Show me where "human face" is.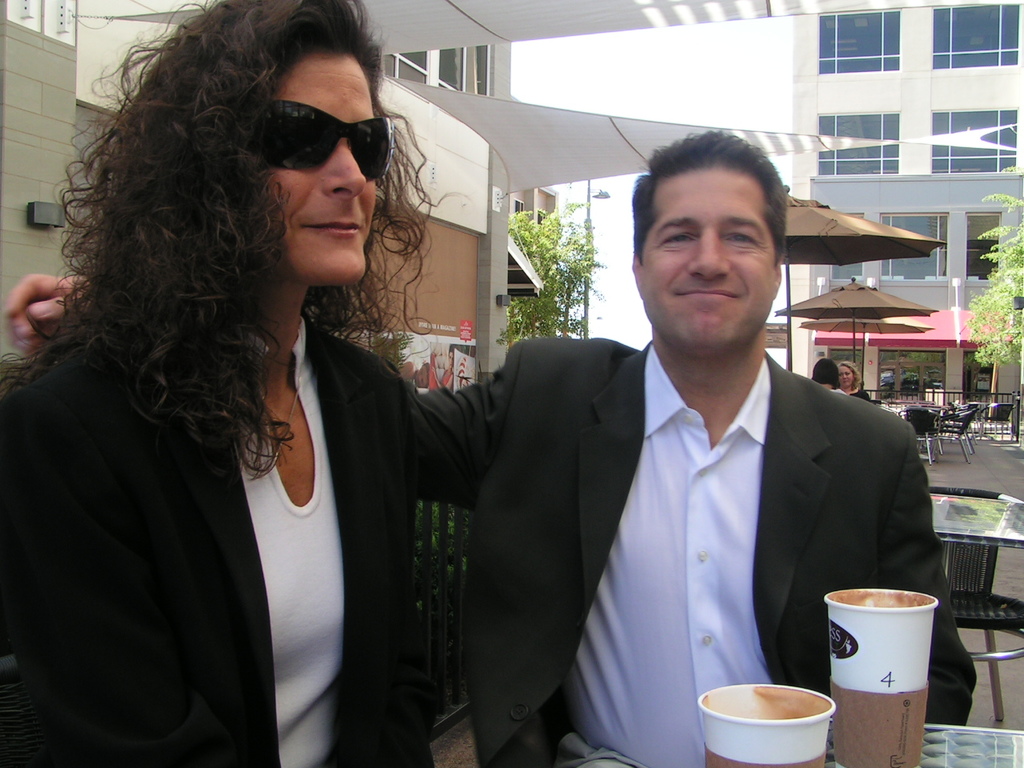
"human face" is at BBox(636, 162, 779, 358).
